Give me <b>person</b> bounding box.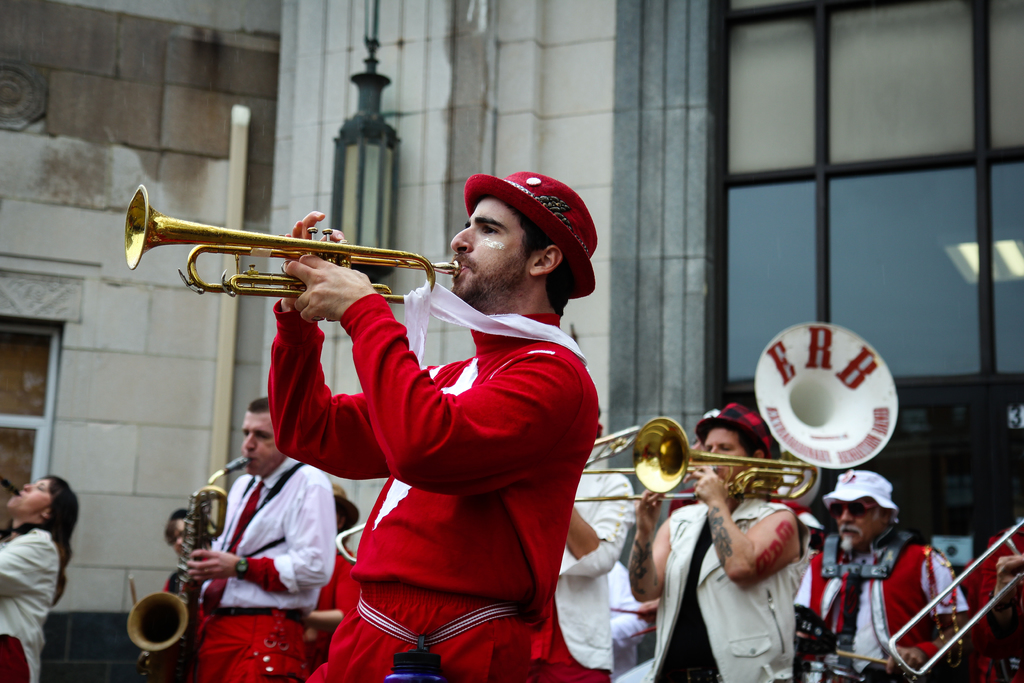
[792,468,968,682].
